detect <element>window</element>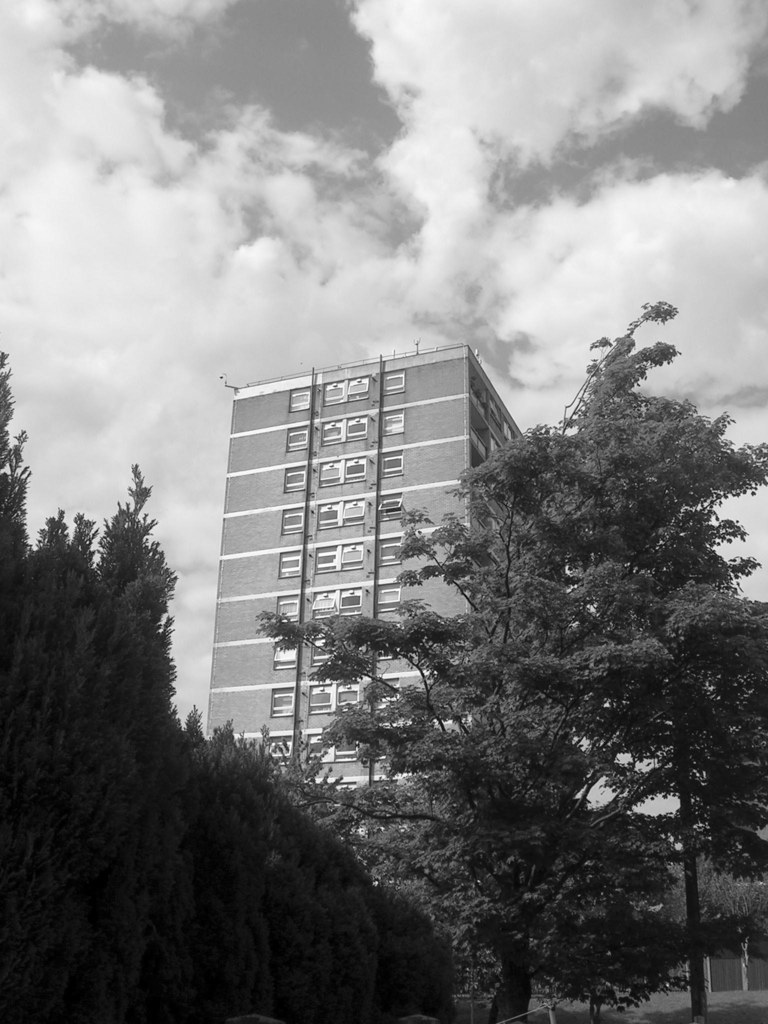
(378, 566, 407, 600)
